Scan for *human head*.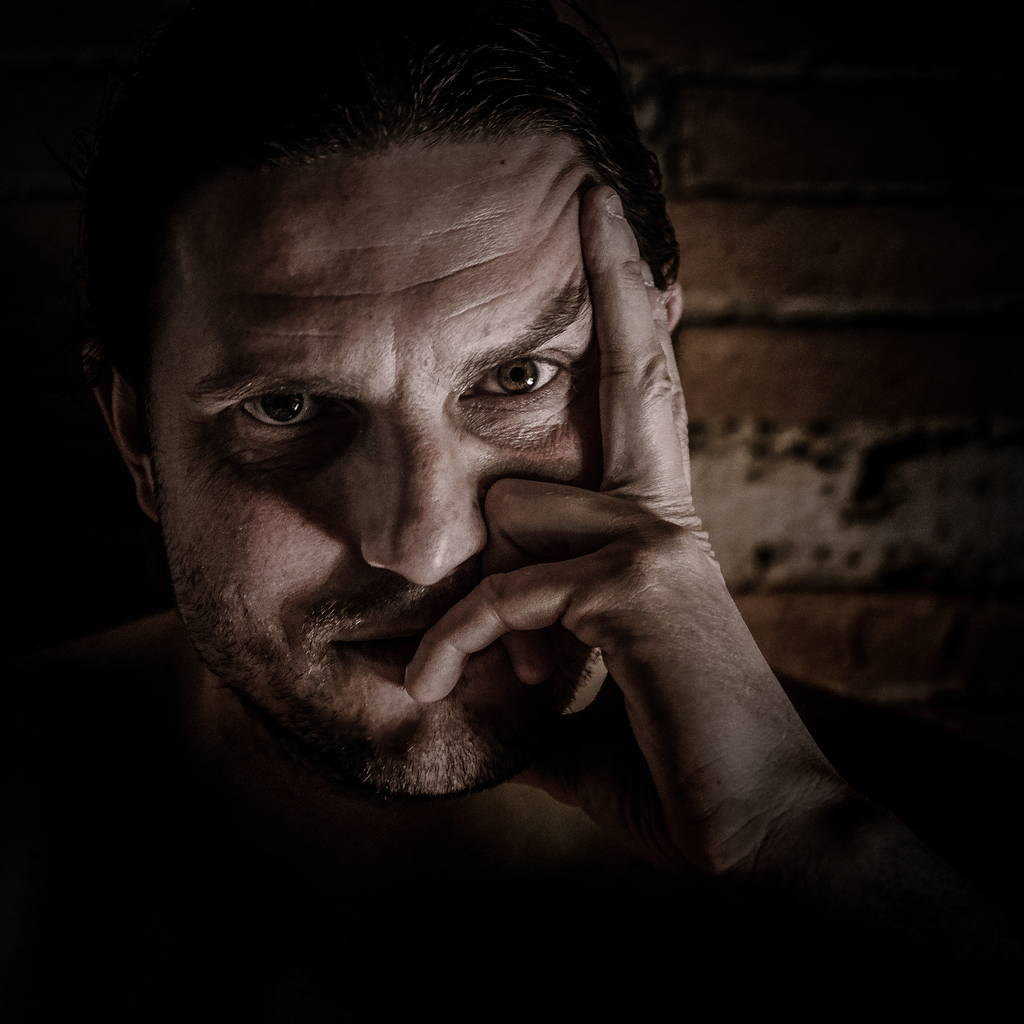
Scan result: select_region(138, 51, 720, 760).
